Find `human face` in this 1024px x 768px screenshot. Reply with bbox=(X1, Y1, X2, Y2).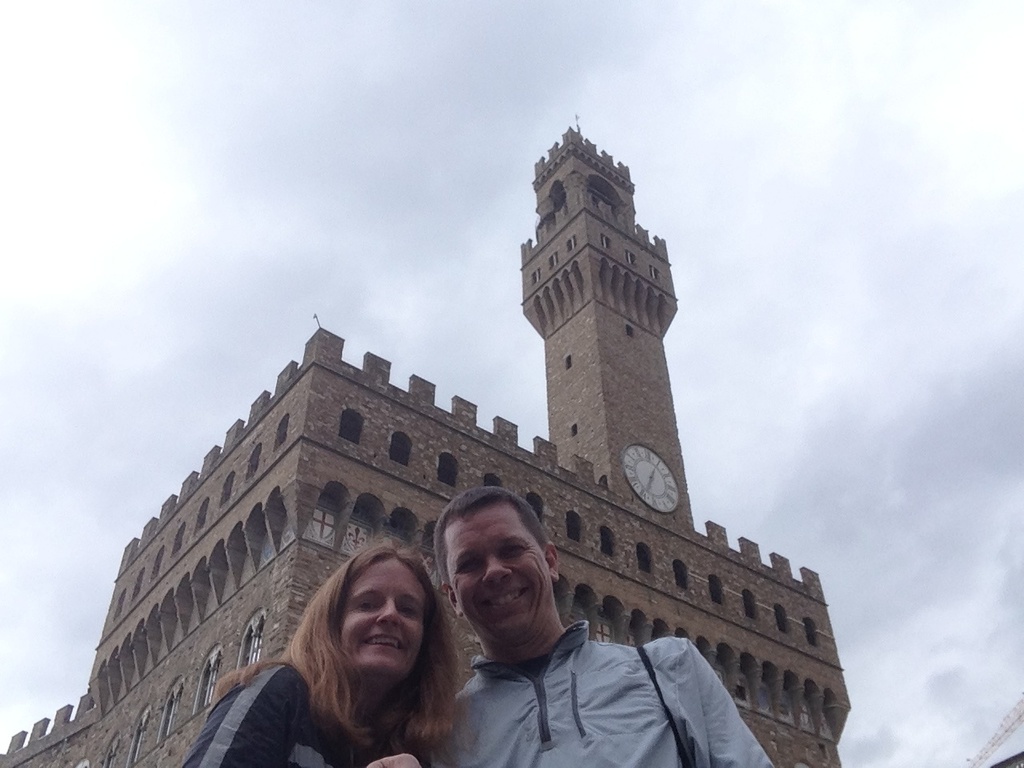
bbox=(466, 502, 554, 644).
